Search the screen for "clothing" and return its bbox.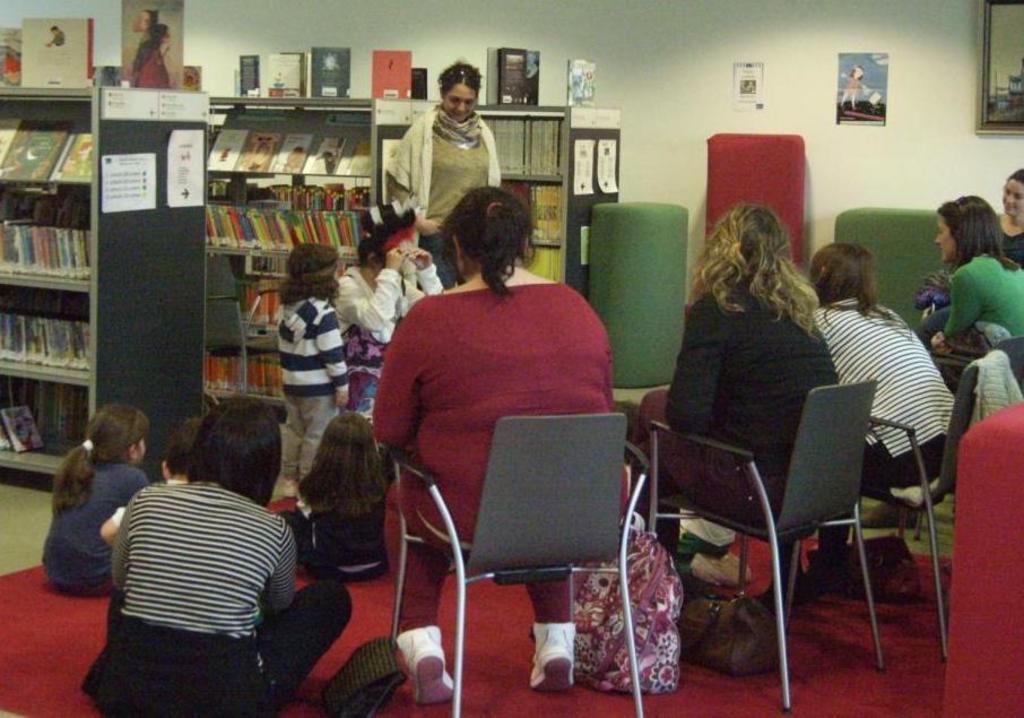
Found: bbox=[917, 249, 1023, 363].
